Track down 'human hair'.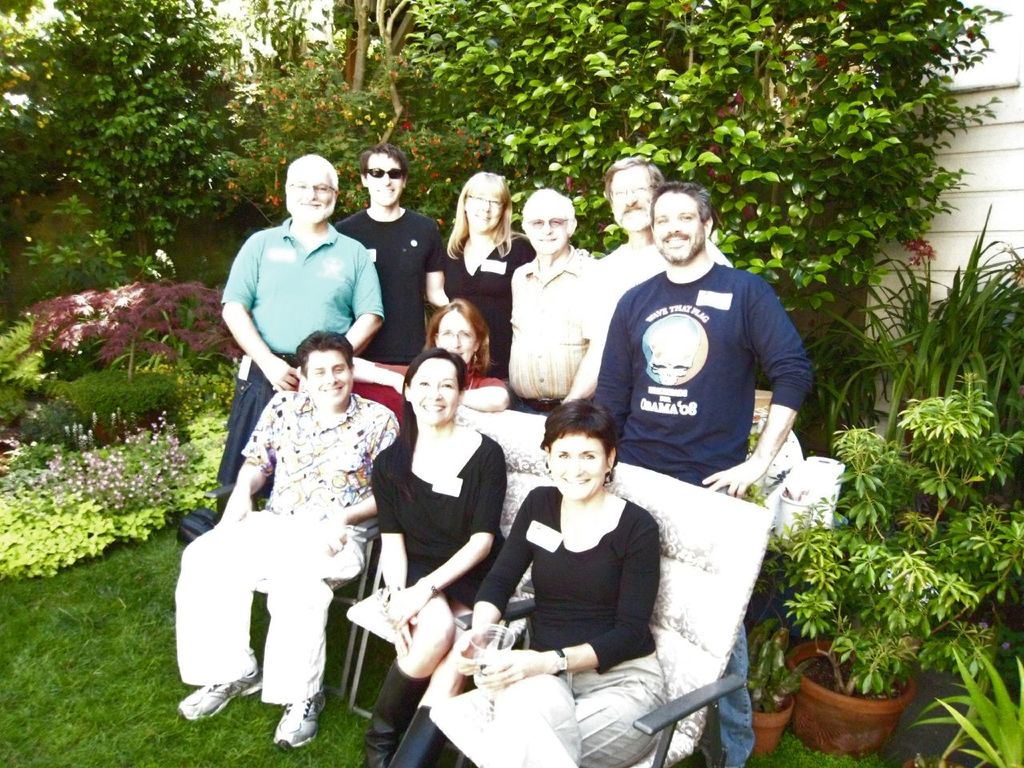
Tracked to {"x1": 442, "y1": 170, "x2": 512, "y2": 262}.
